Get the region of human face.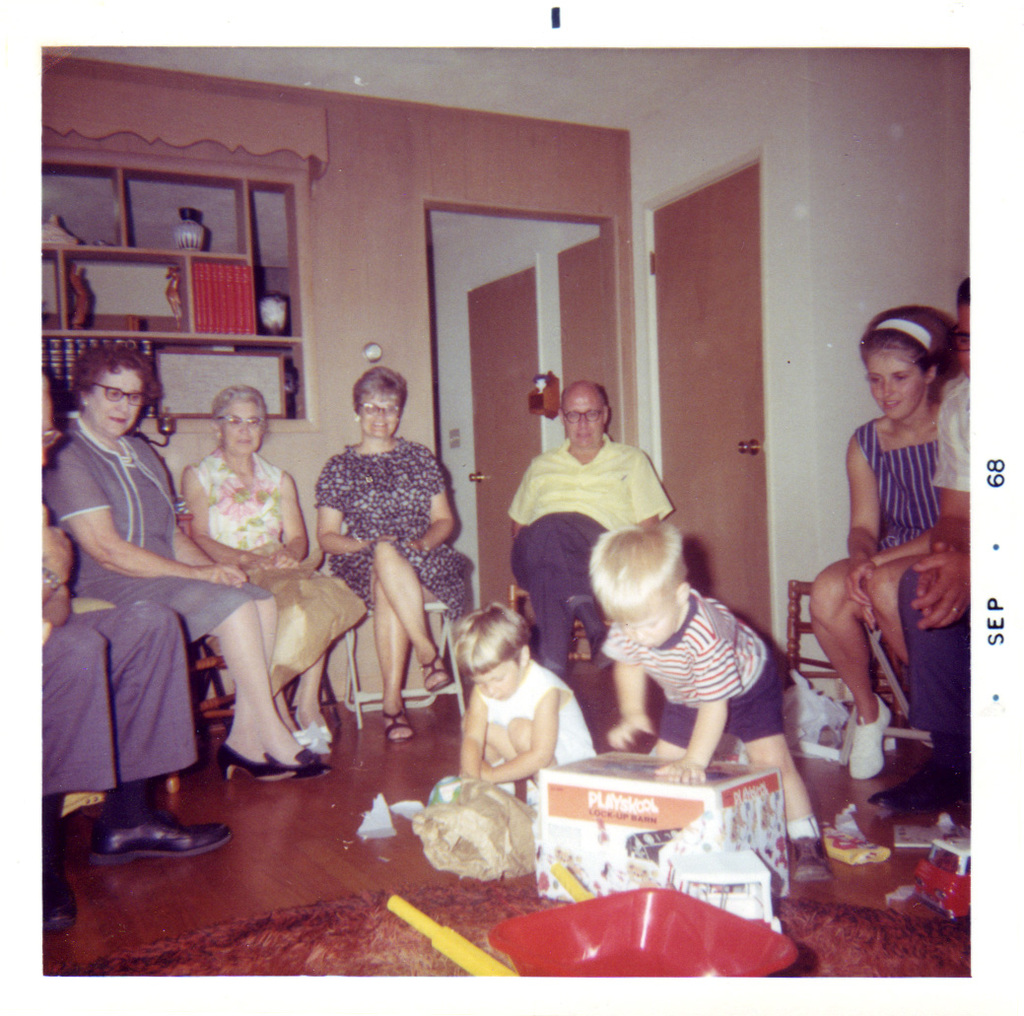
region(91, 360, 149, 436).
